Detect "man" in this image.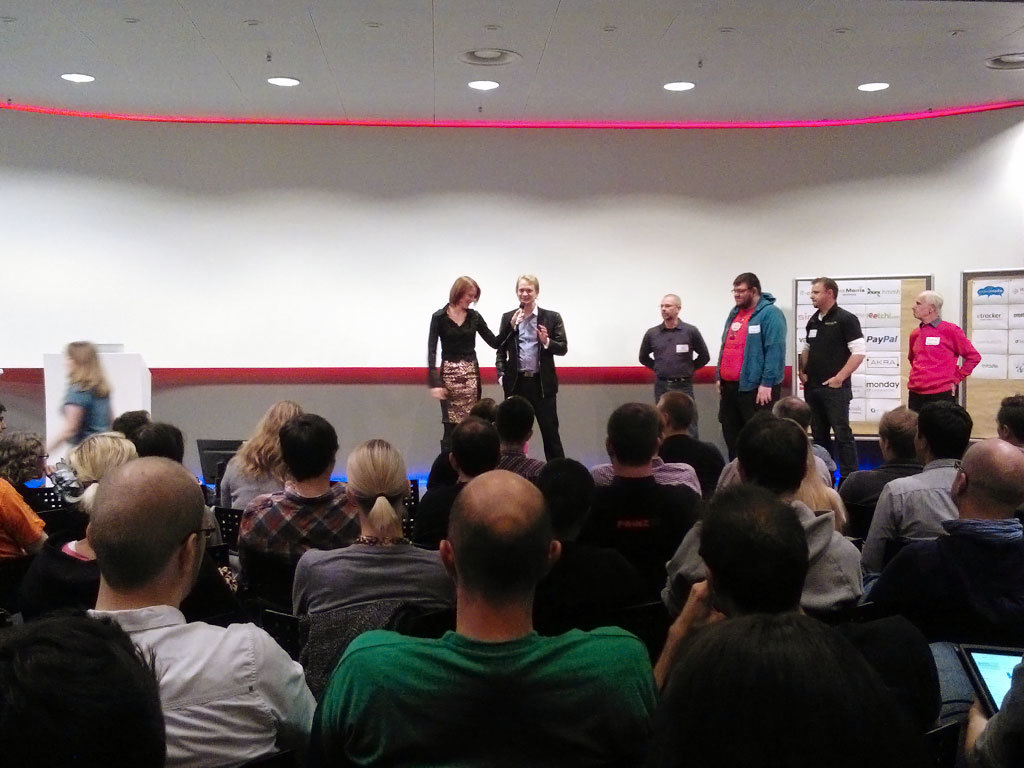
Detection: locate(802, 276, 865, 477).
